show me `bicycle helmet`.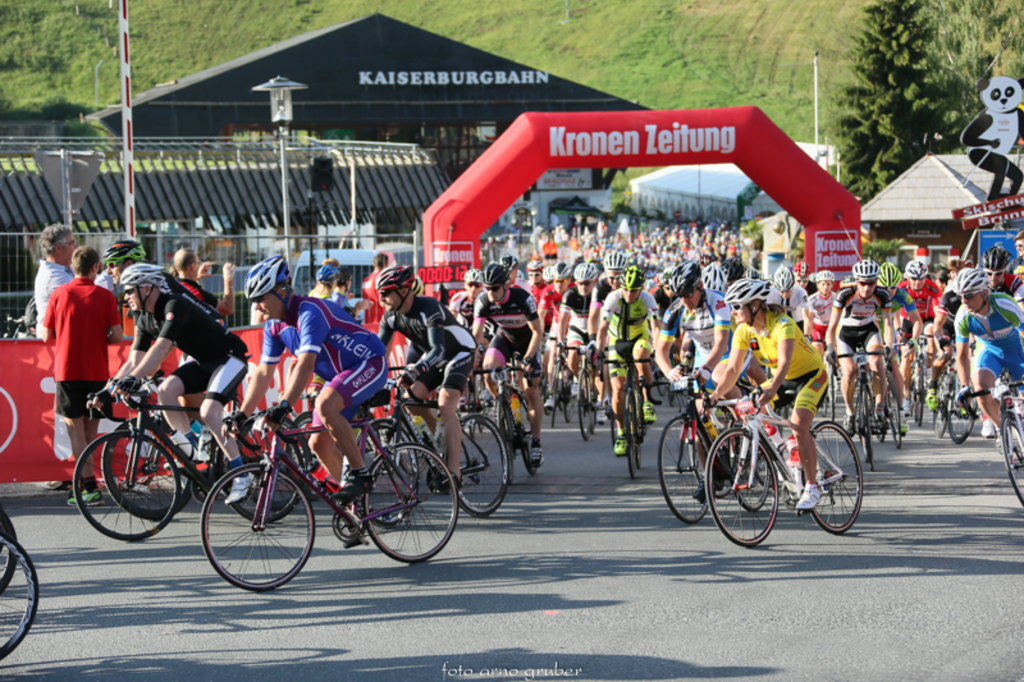
`bicycle helmet` is here: detection(978, 247, 1012, 274).
